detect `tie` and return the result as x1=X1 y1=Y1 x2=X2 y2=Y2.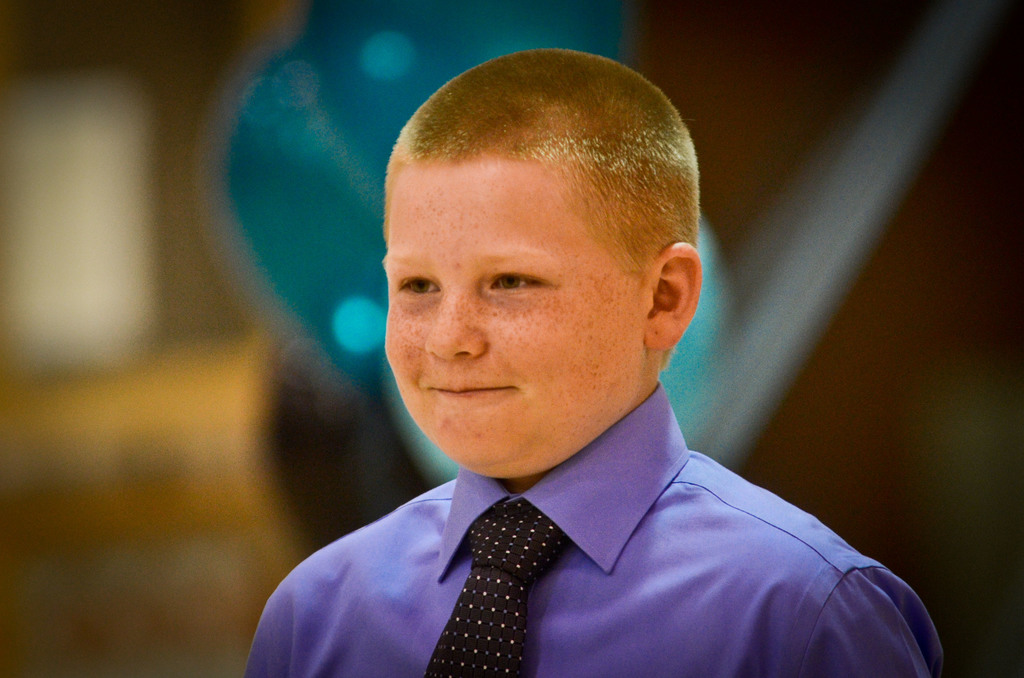
x1=423 y1=506 x2=564 y2=677.
